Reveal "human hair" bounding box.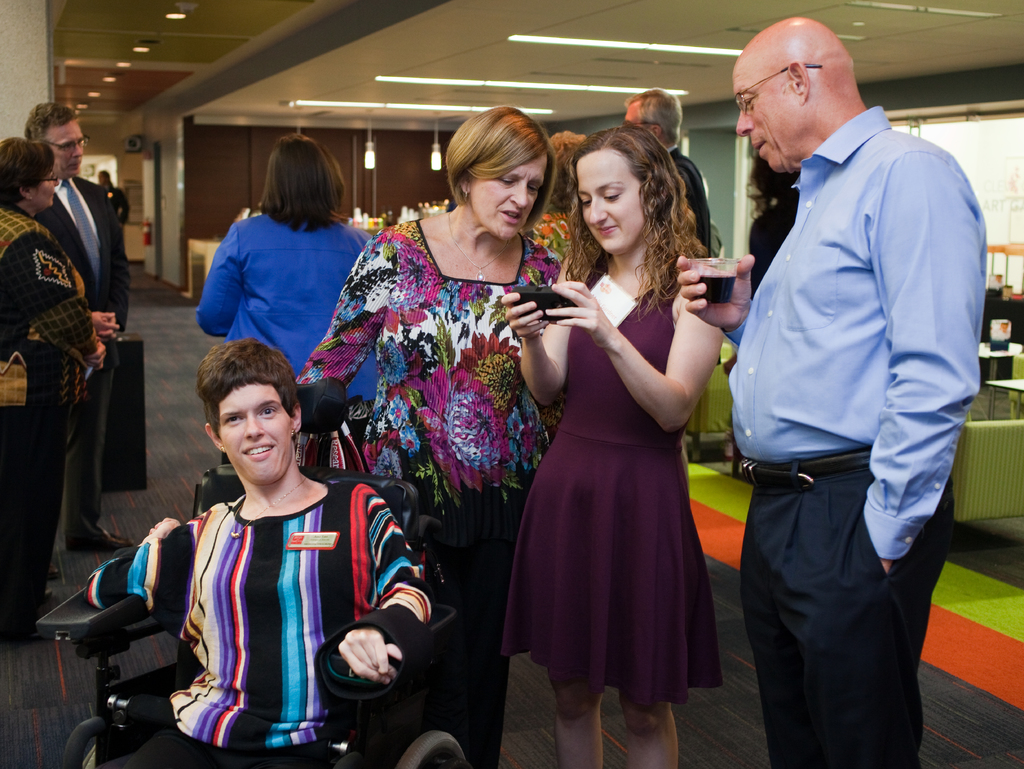
Revealed: crop(562, 125, 707, 304).
